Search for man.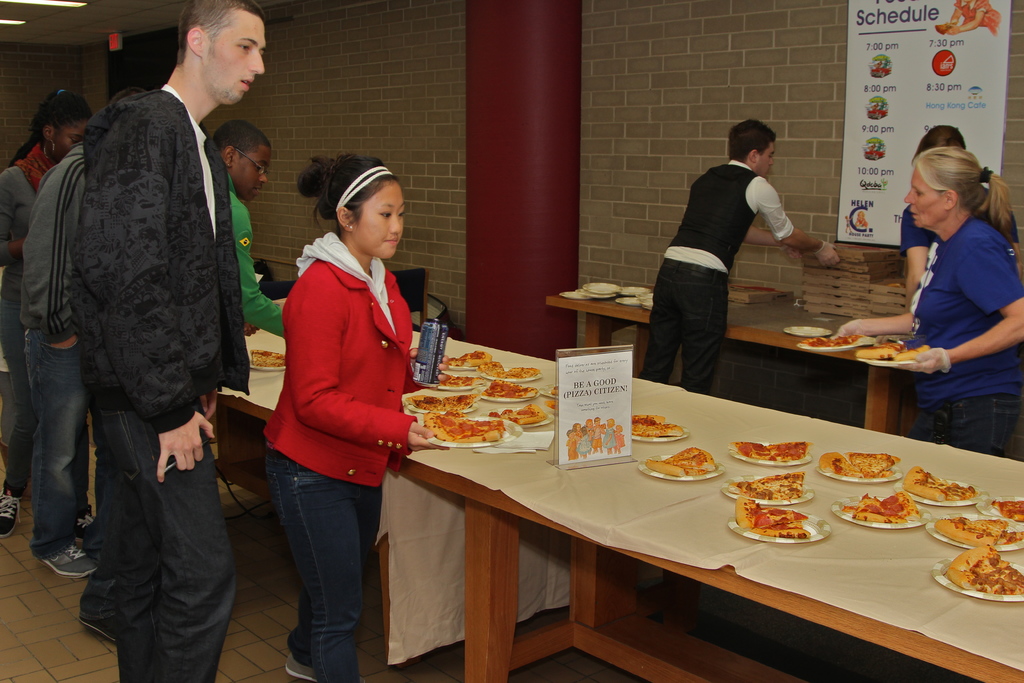
Found at l=636, t=117, r=844, b=402.
